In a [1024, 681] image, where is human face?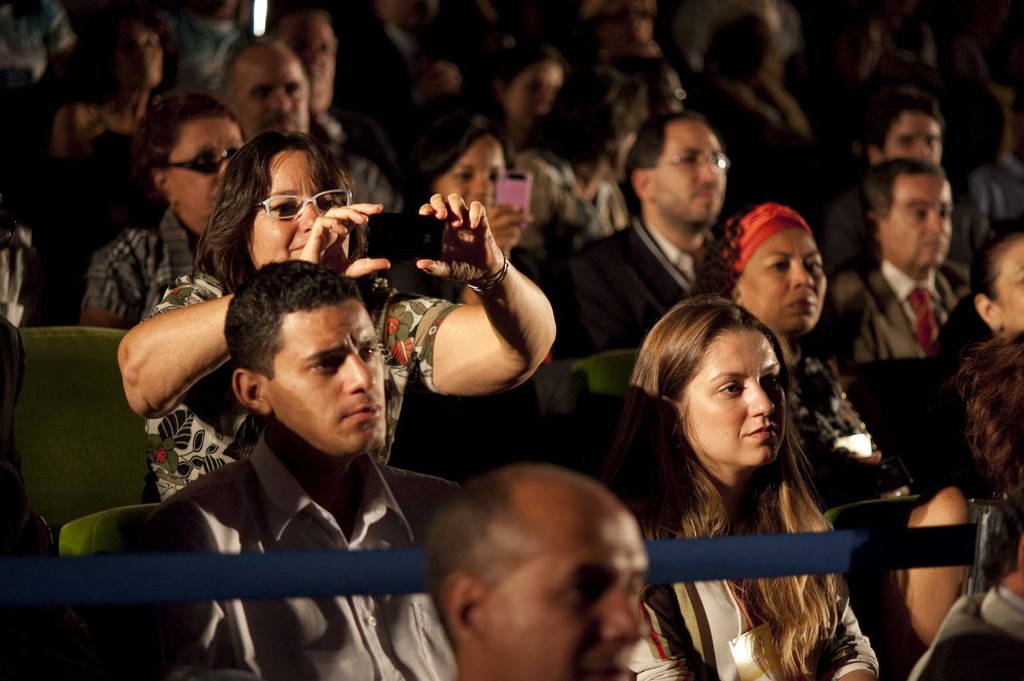
[left=676, top=328, right=780, bottom=466].
